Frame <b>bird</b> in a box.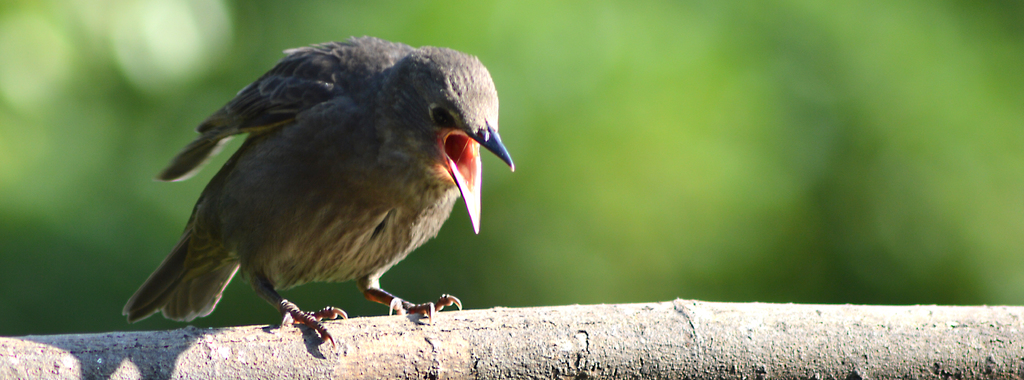
120/40/508/345.
